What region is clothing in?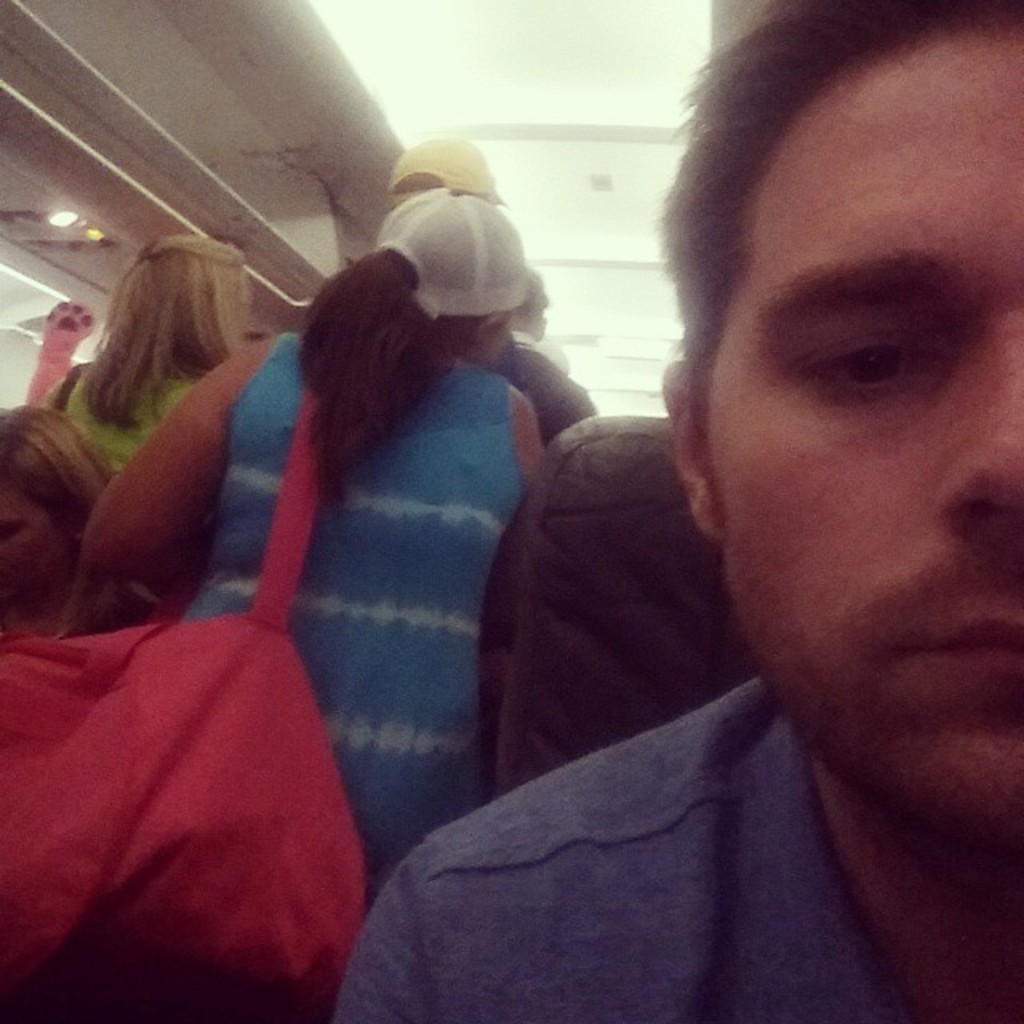
[left=38, top=352, right=203, bottom=477].
